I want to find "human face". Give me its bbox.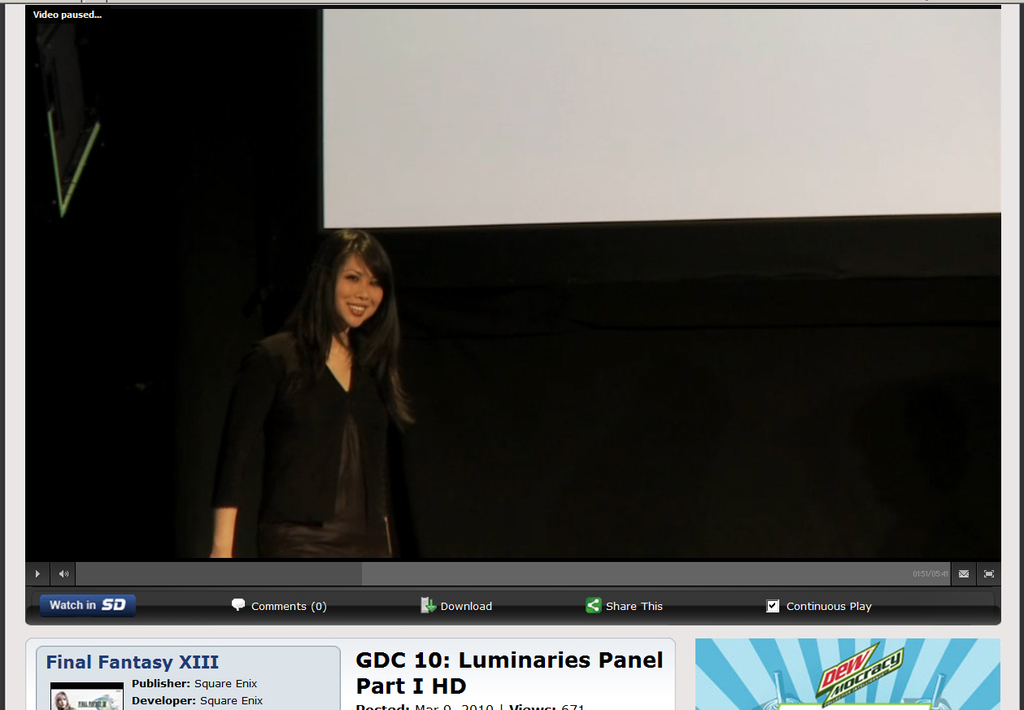
Rect(332, 250, 383, 328).
